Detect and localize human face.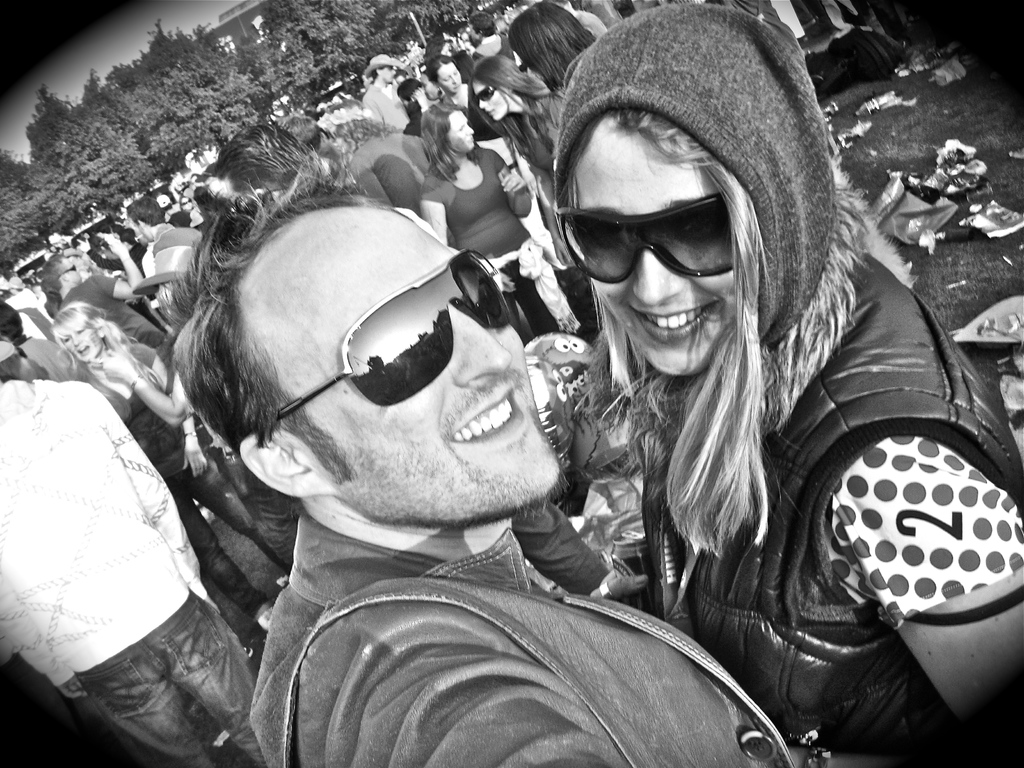
Localized at 65/253/81/281.
